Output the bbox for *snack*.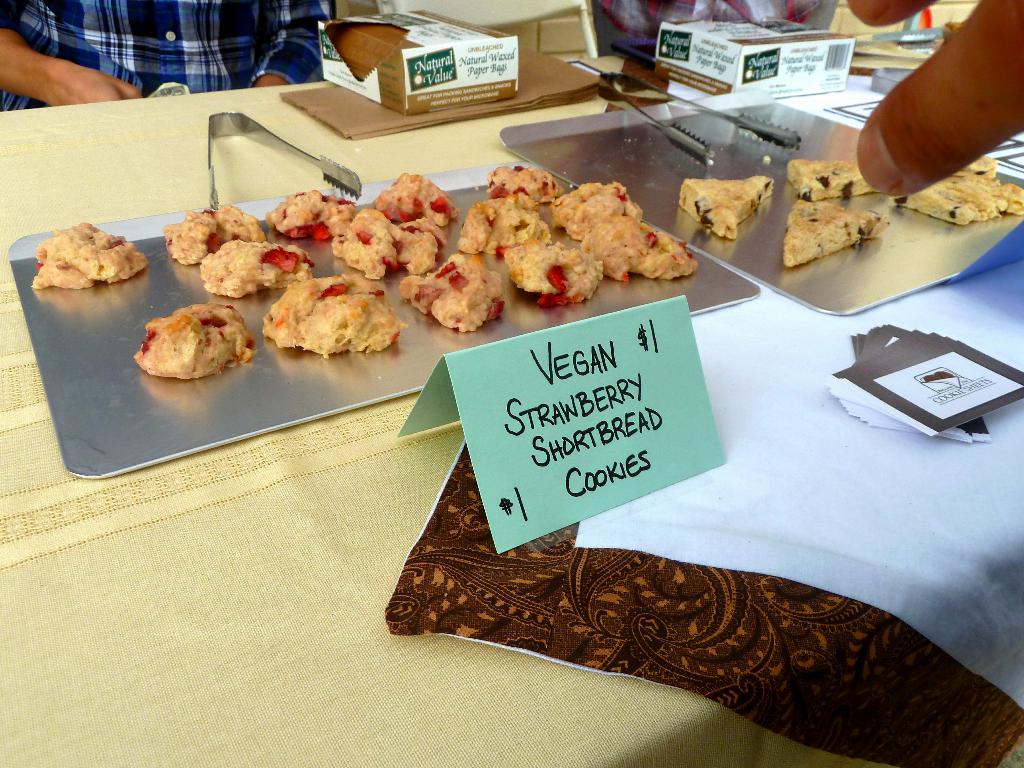
left=395, top=247, right=506, bottom=335.
